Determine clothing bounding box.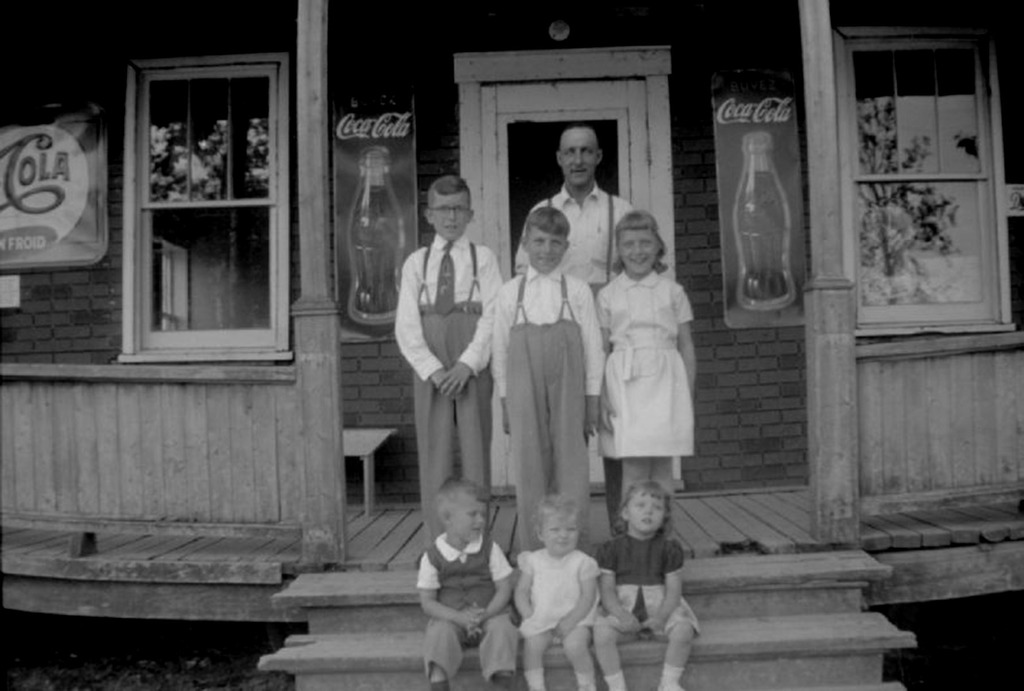
Determined: bbox=[510, 547, 593, 646].
